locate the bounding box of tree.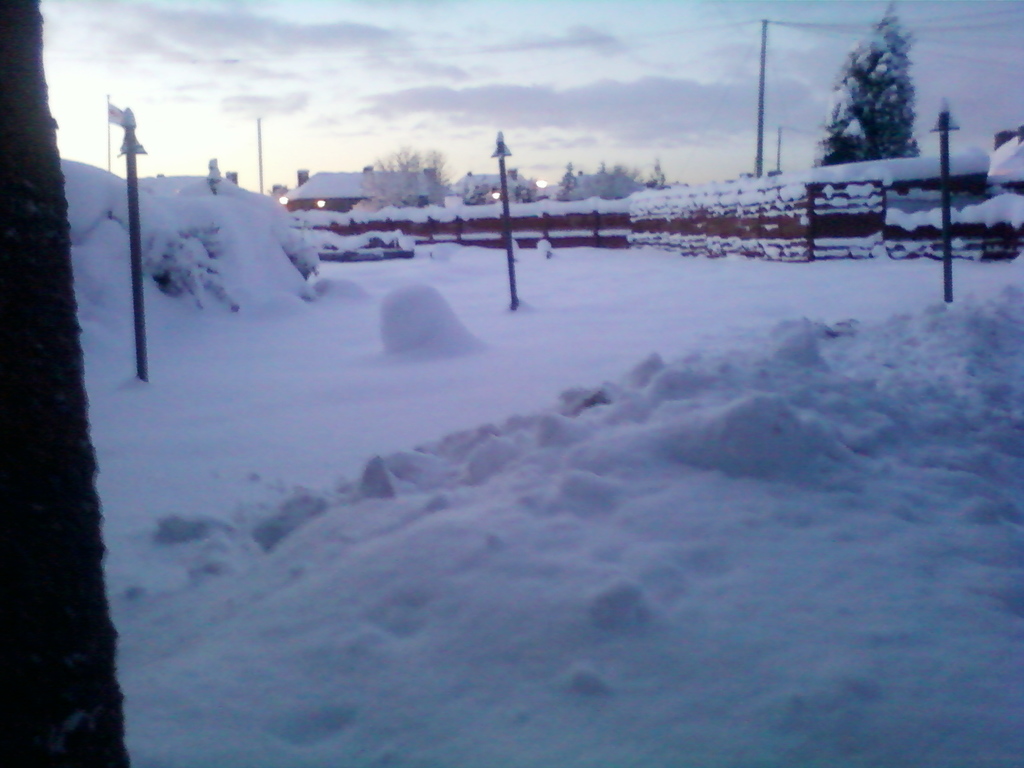
Bounding box: [815, 8, 940, 180].
